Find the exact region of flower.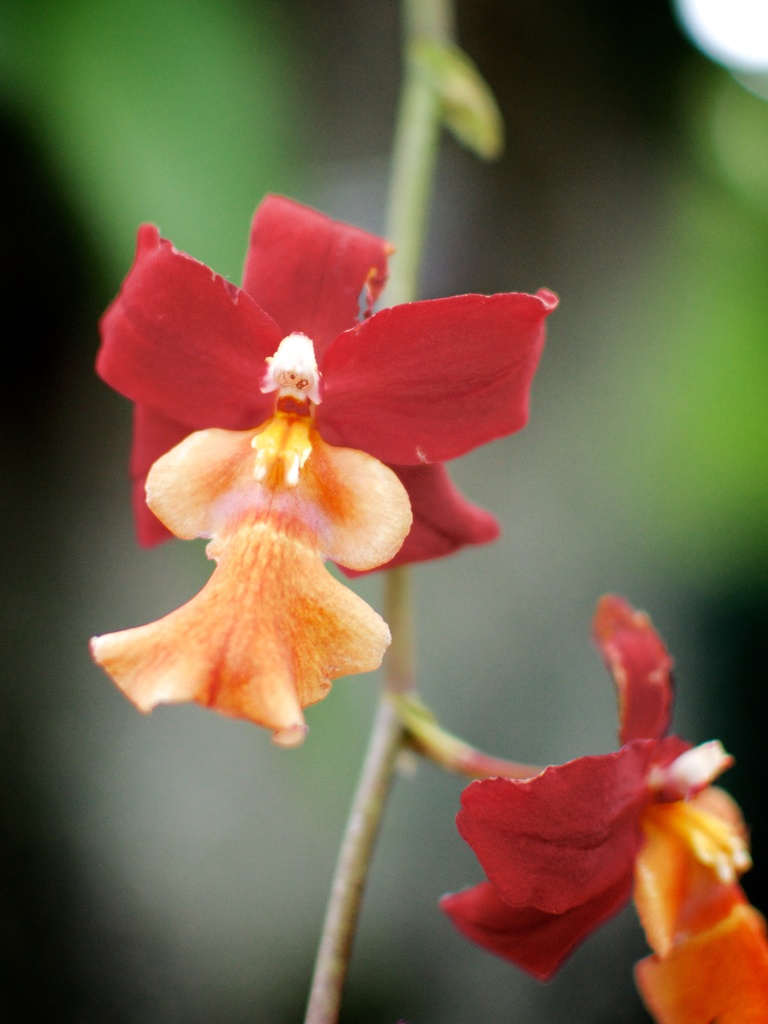
Exact region: 93 173 544 738.
